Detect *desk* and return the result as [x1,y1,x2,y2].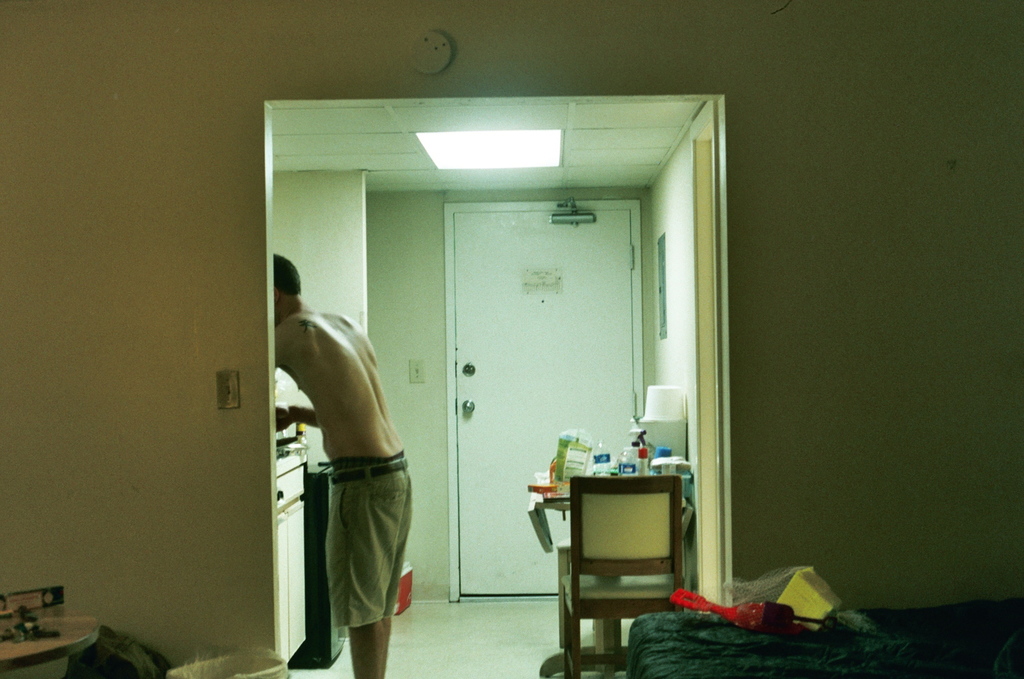
[525,468,692,678].
